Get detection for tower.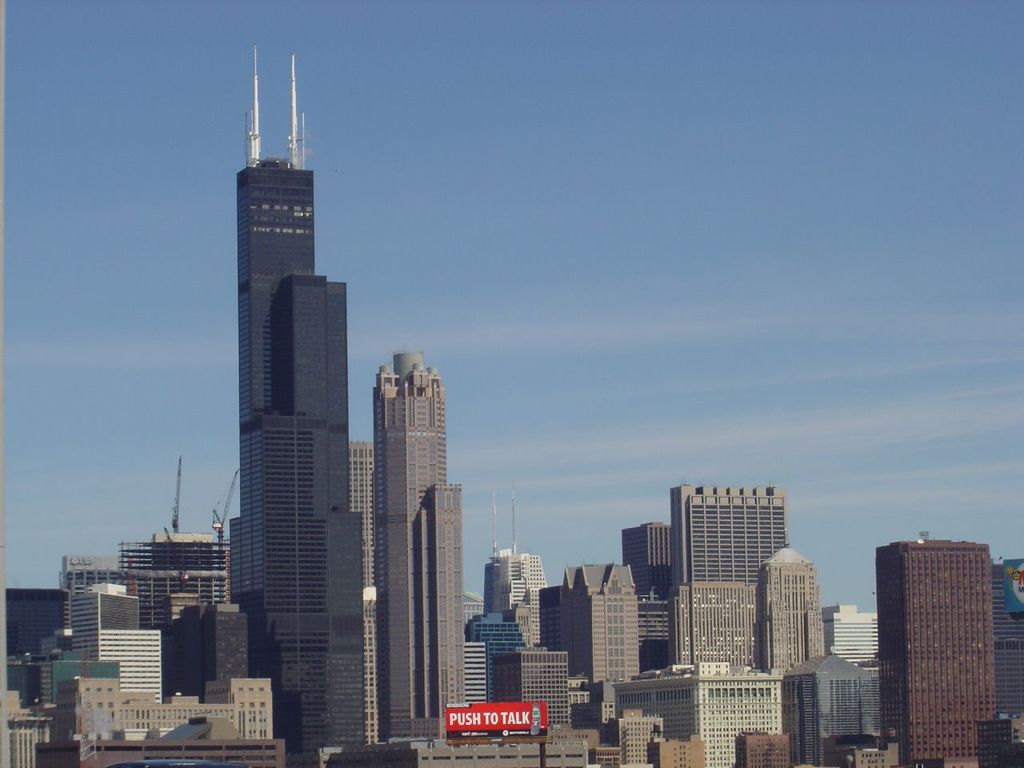
Detection: [621,524,666,602].
